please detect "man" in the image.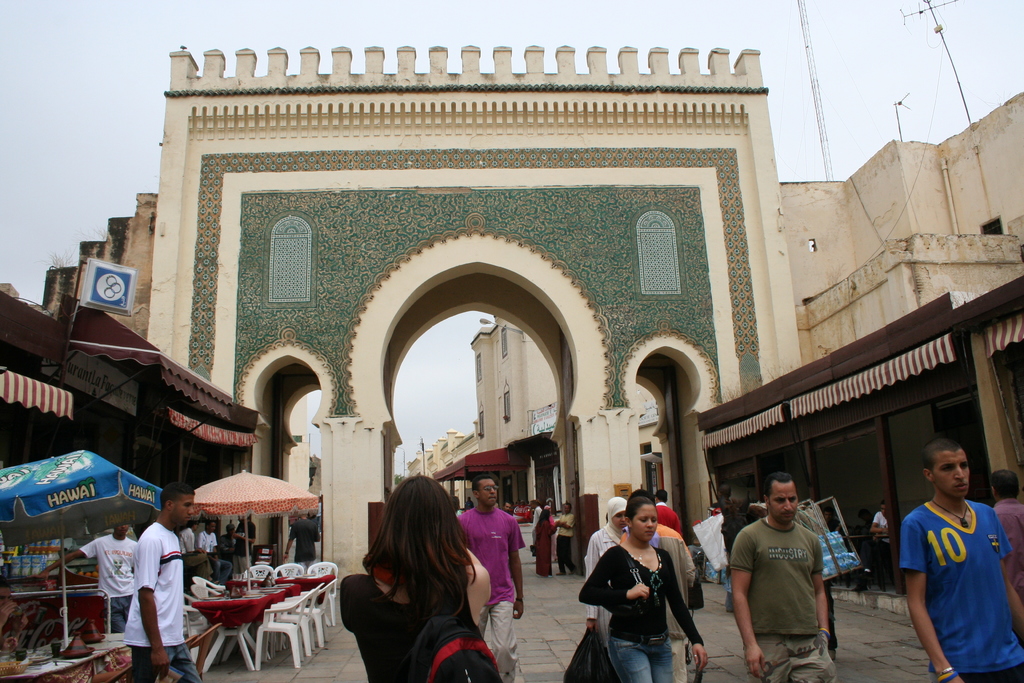
bbox=(230, 508, 255, 572).
